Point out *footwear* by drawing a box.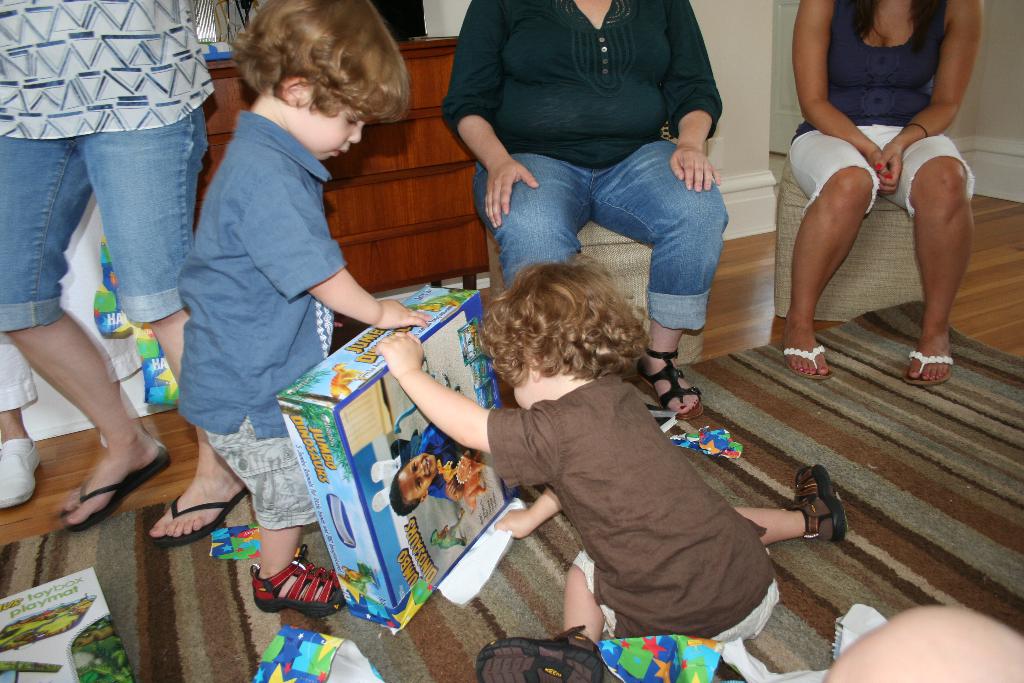
[left=0, top=431, right=41, bottom=508].
